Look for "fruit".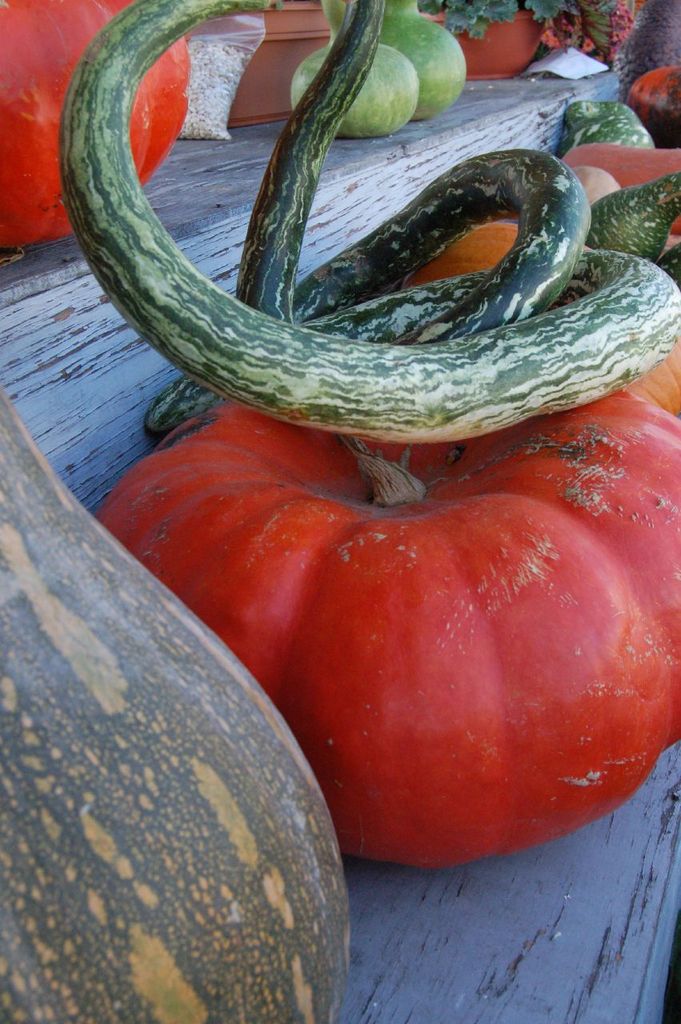
Found: bbox=[280, 0, 421, 138].
